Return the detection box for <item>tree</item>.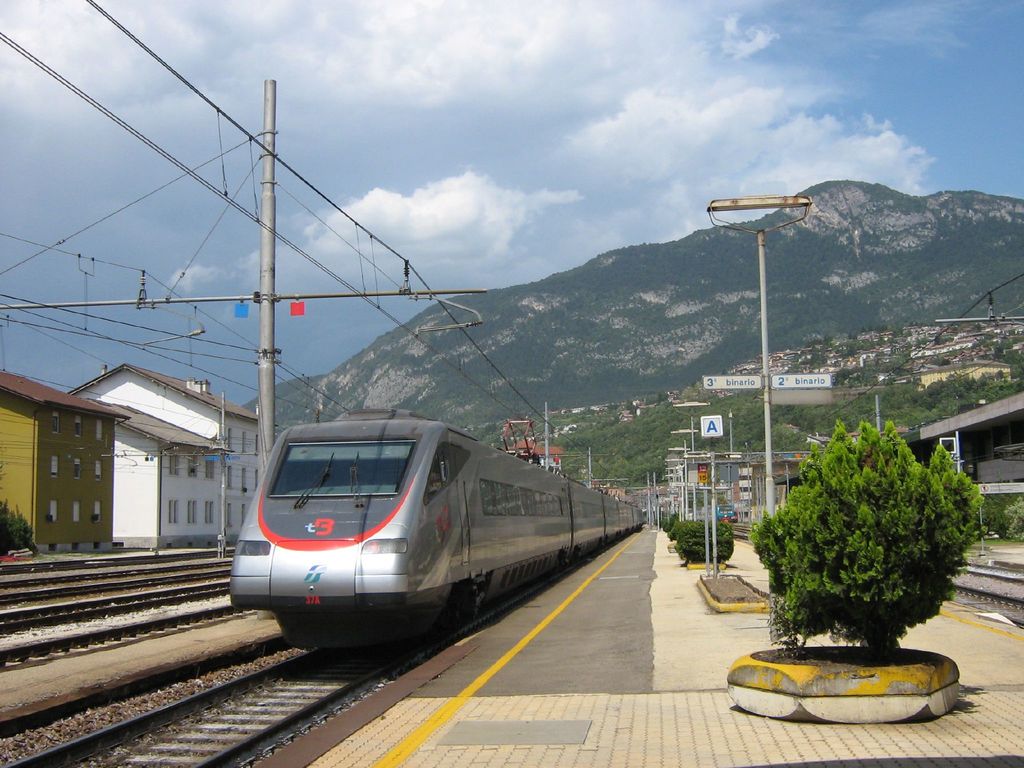
{"x1": 812, "y1": 348, "x2": 829, "y2": 365}.
